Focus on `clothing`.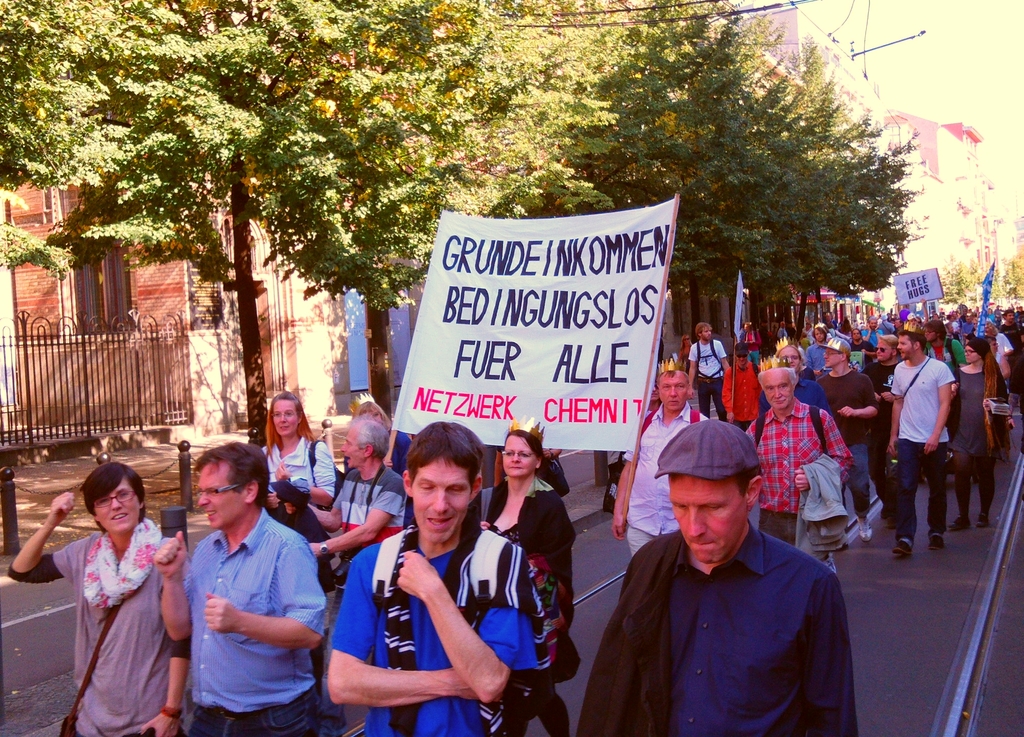
Focused at [x1=726, y1=355, x2=769, y2=427].
